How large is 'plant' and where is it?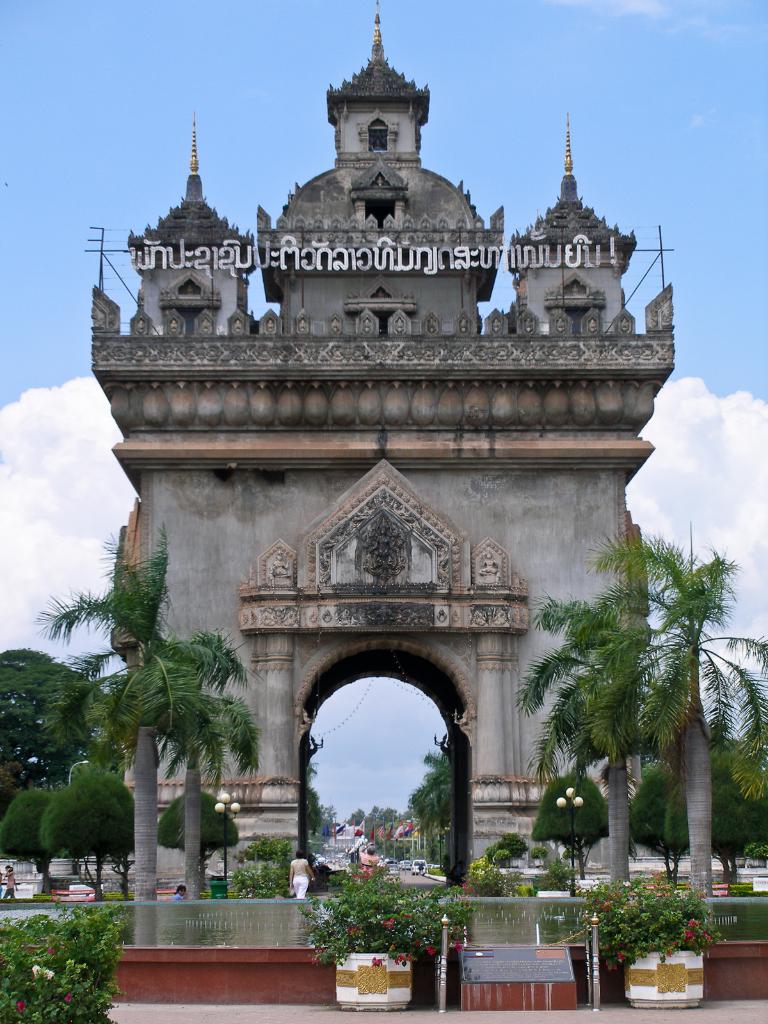
Bounding box: left=34, top=777, right=123, bottom=894.
